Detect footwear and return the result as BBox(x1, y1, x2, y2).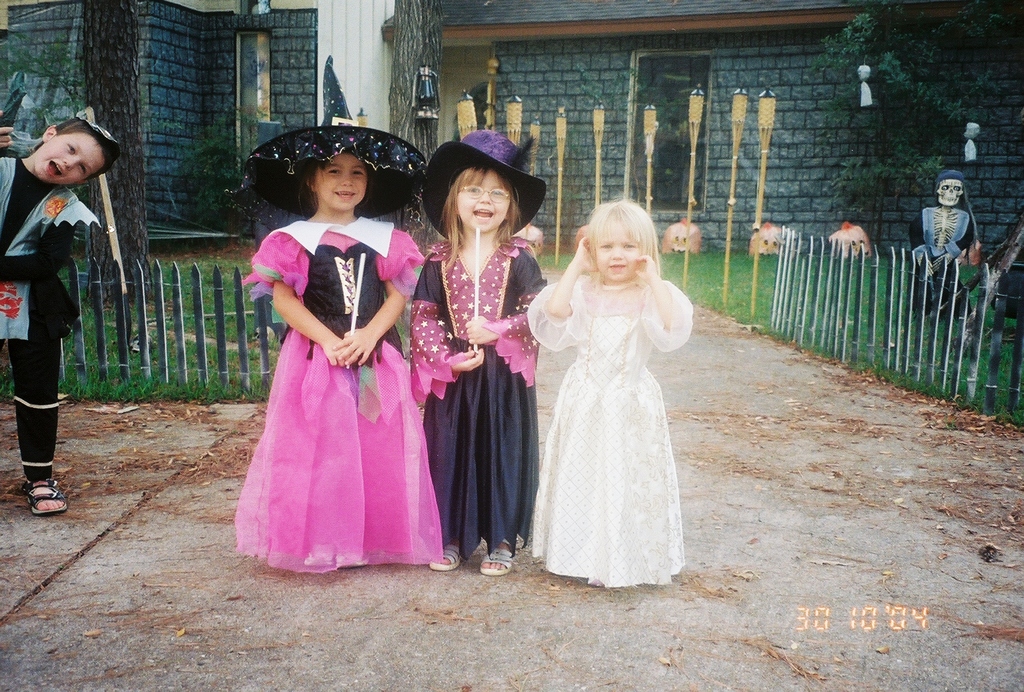
BBox(484, 539, 513, 573).
